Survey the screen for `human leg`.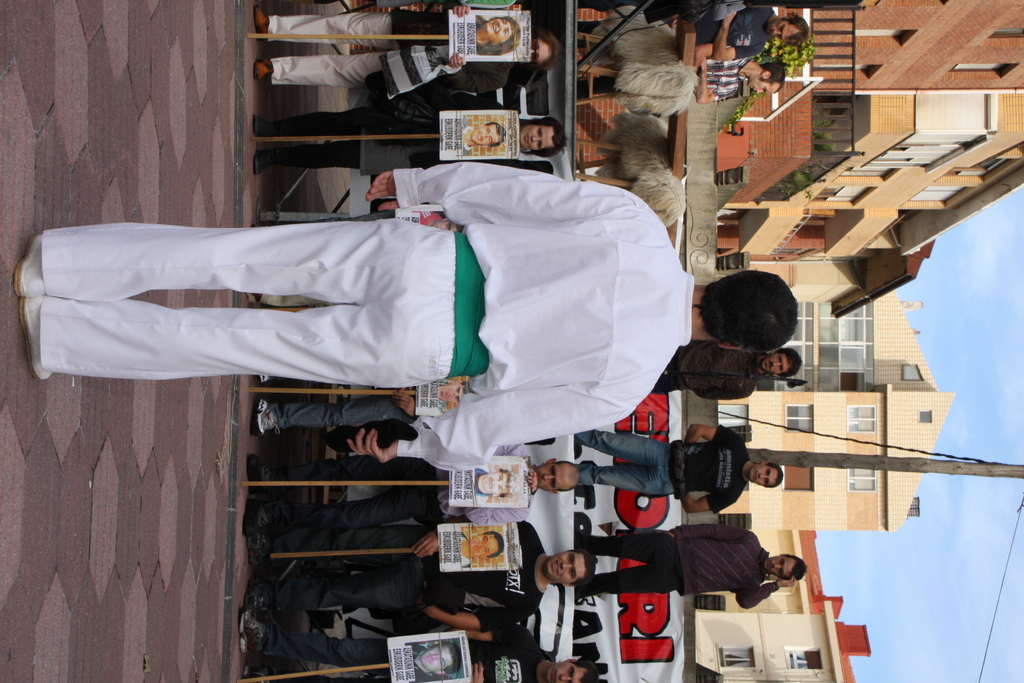
Survey found: 242:488:441:527.
